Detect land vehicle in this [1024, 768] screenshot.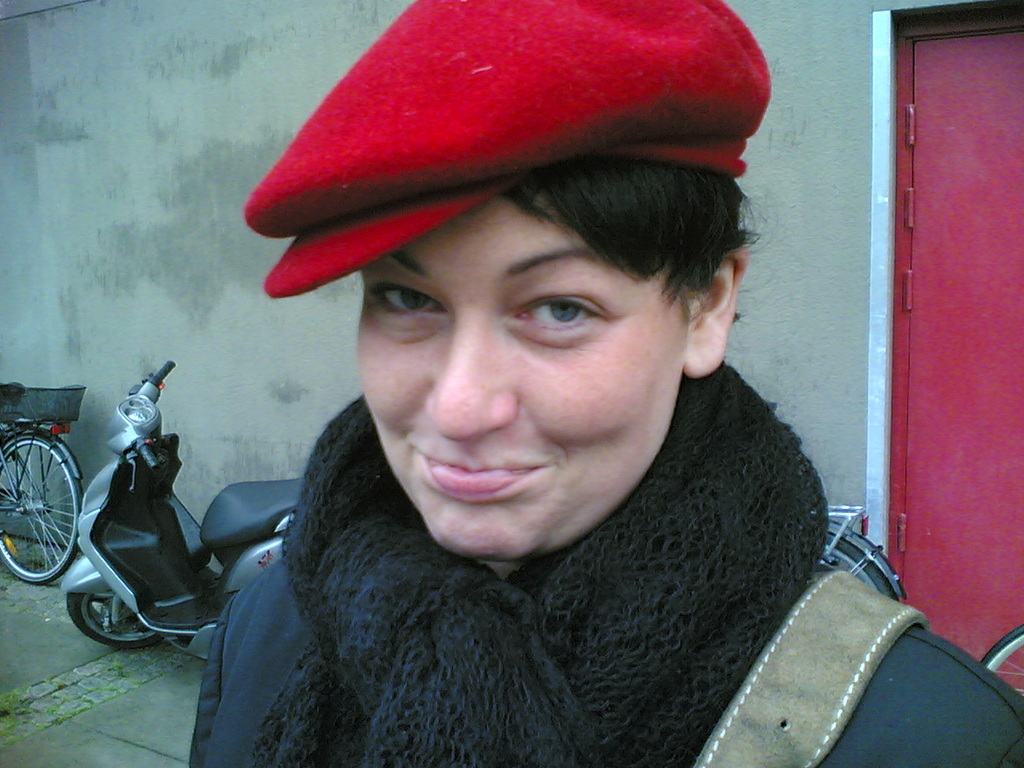
Detection: 59/358/308/642.
